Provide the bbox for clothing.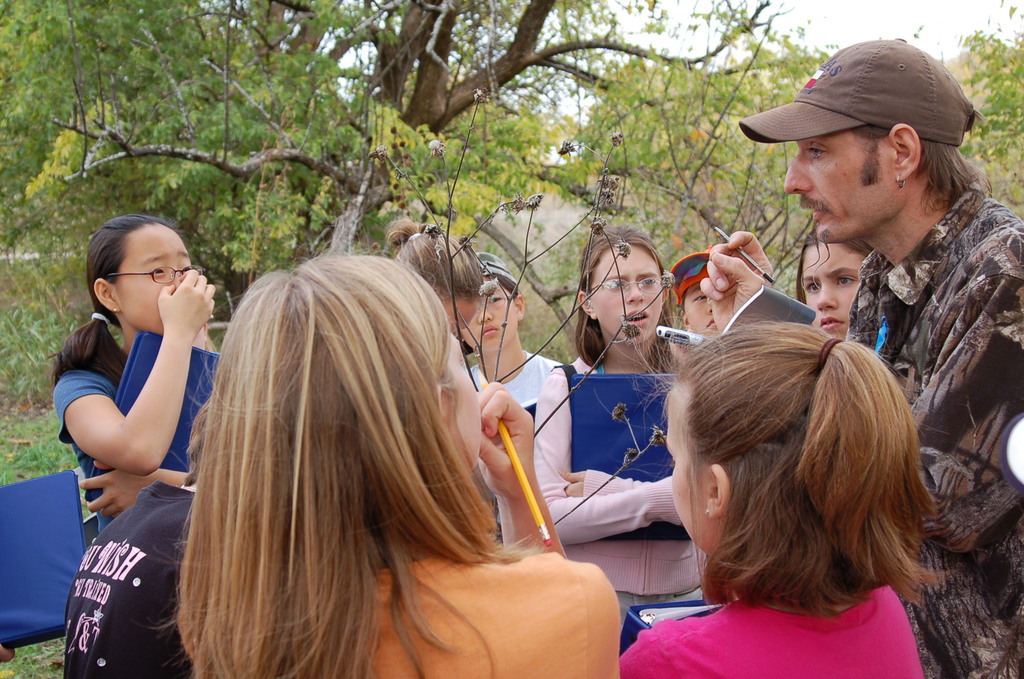
select_region(614, 575, 924, 678).
